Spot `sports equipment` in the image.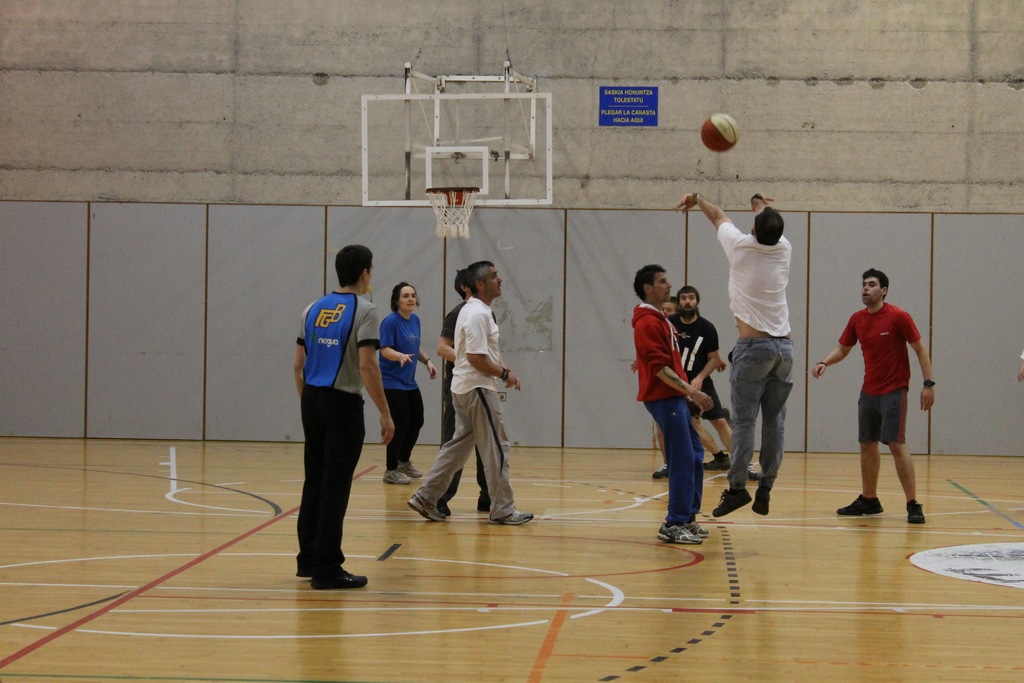
`sports equipment` found at box(661, 519, 701, 545).
